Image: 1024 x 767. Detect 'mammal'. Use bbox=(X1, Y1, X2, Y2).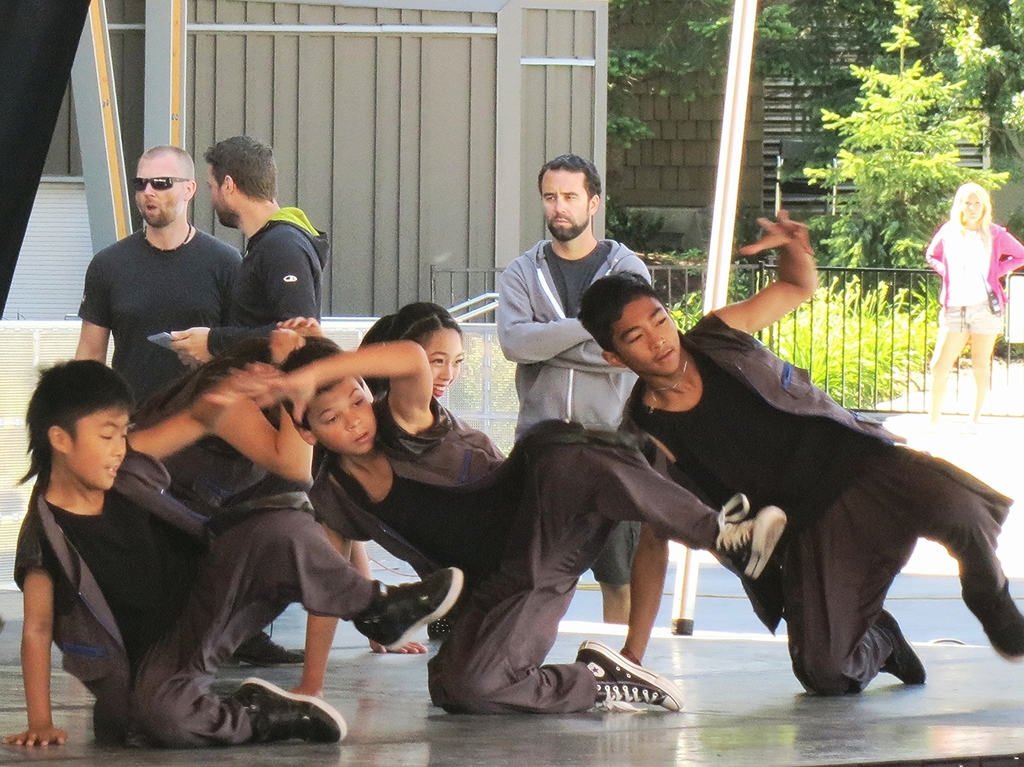
bbox=(132, 319, 343, 663).
